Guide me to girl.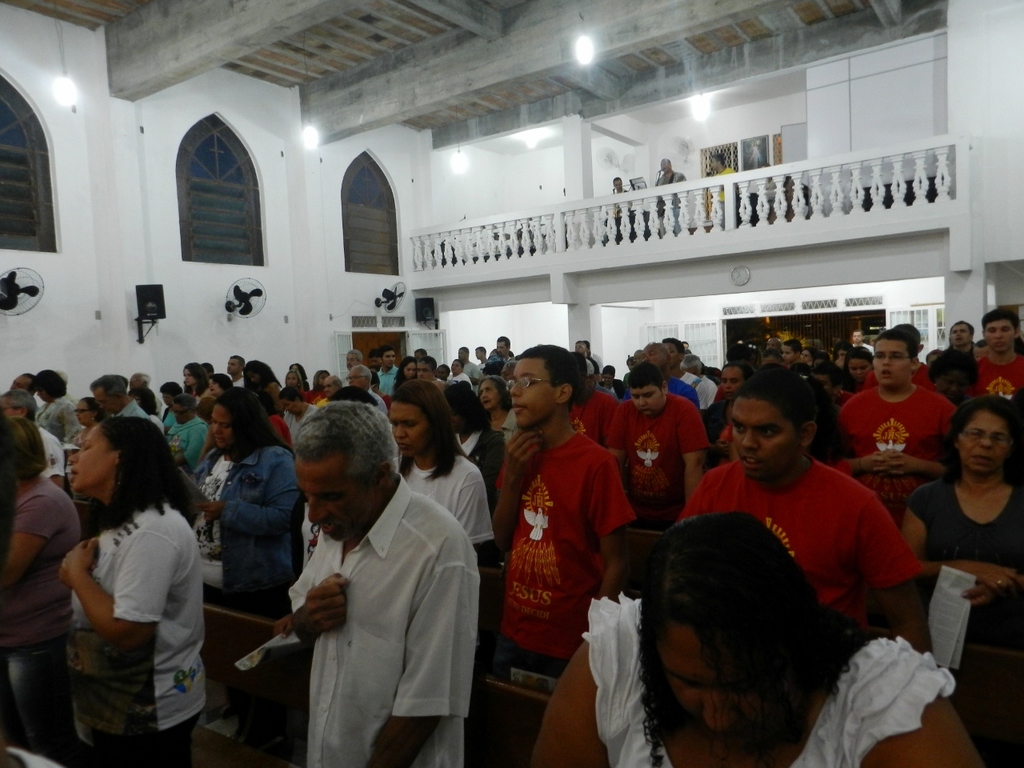
Guidance: (282, 362, 308, 398).
